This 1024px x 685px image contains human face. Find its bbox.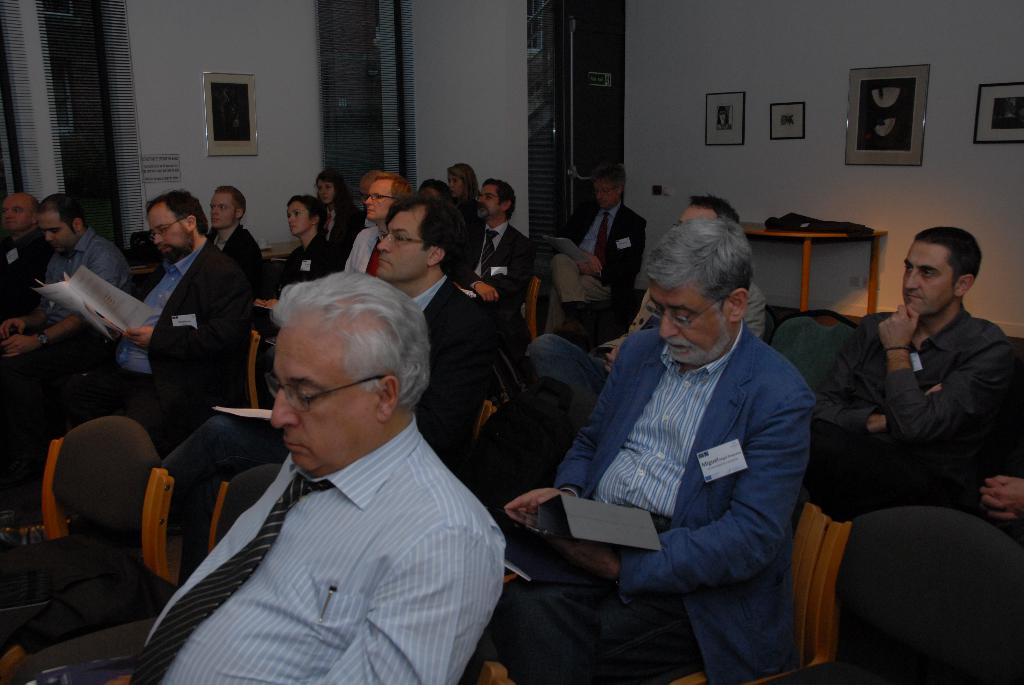
box(152, 201, 189, 258).
